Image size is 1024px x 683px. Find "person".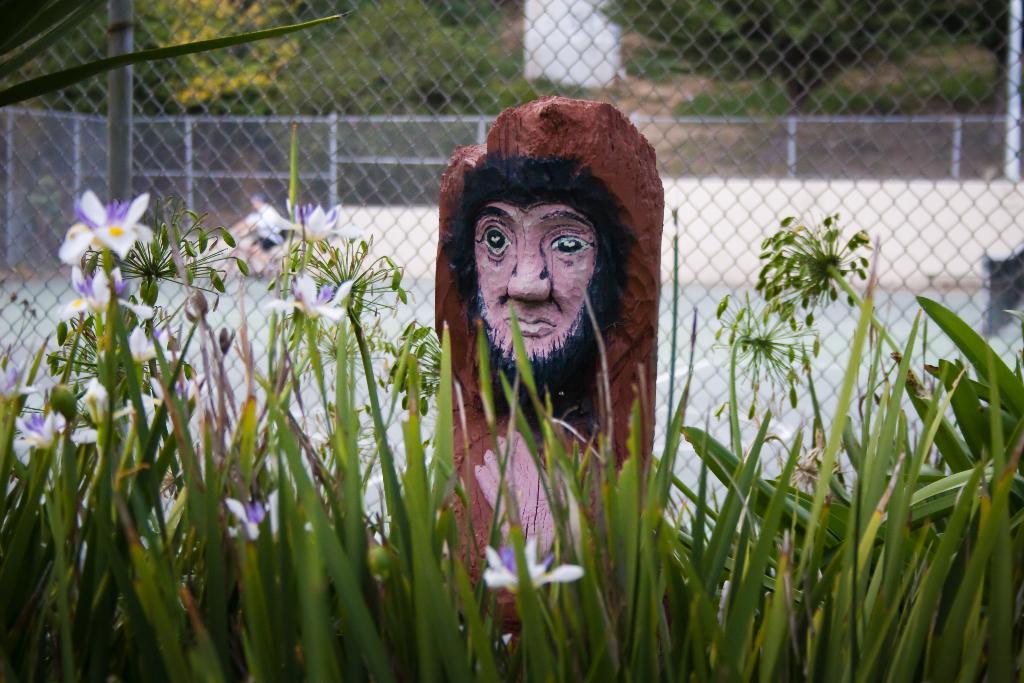
<bbox>442, 154, 648, 618</bbox>.
